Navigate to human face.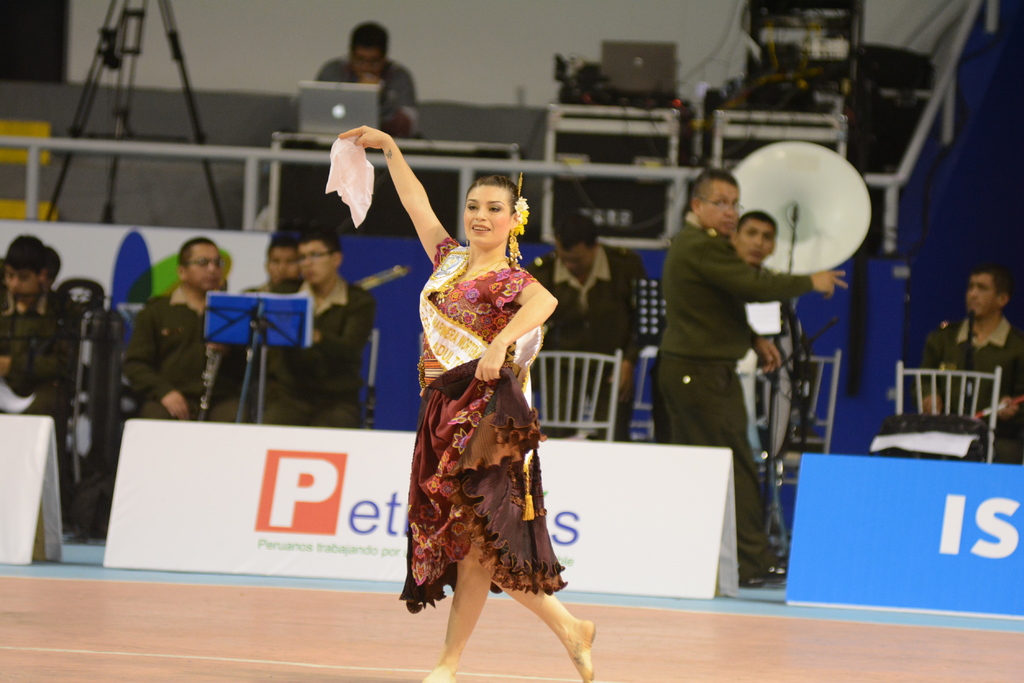
Navigation target: l=264, t=245, r=291, b=284.
